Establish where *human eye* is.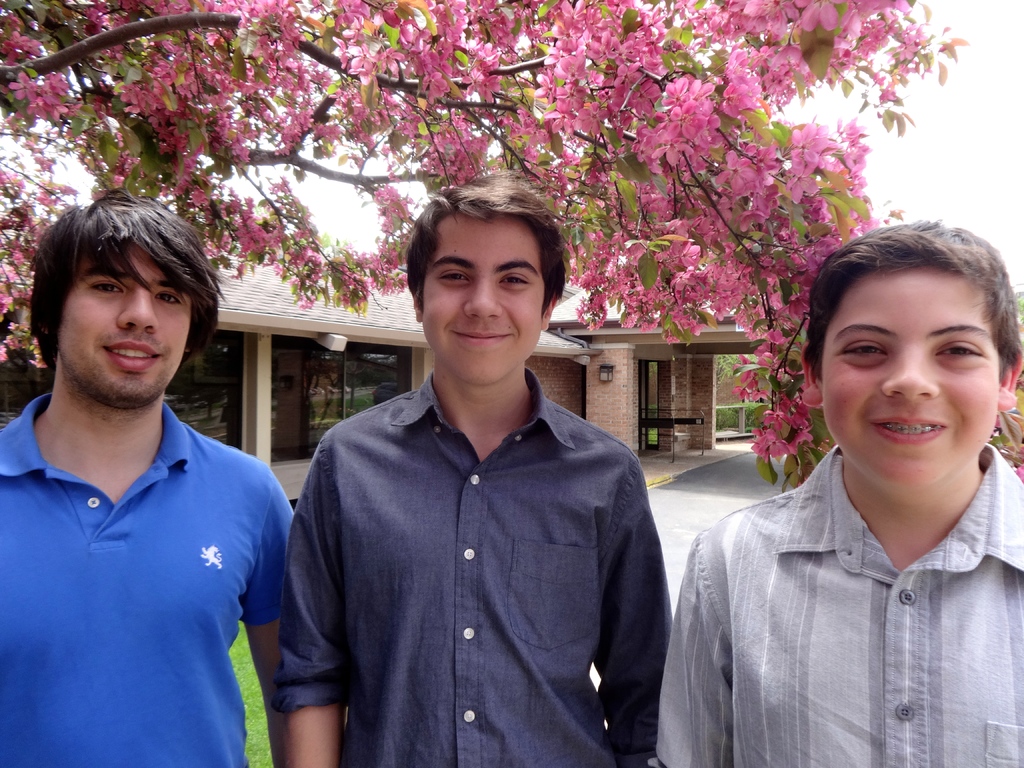
Established at (152,287,186,307).
